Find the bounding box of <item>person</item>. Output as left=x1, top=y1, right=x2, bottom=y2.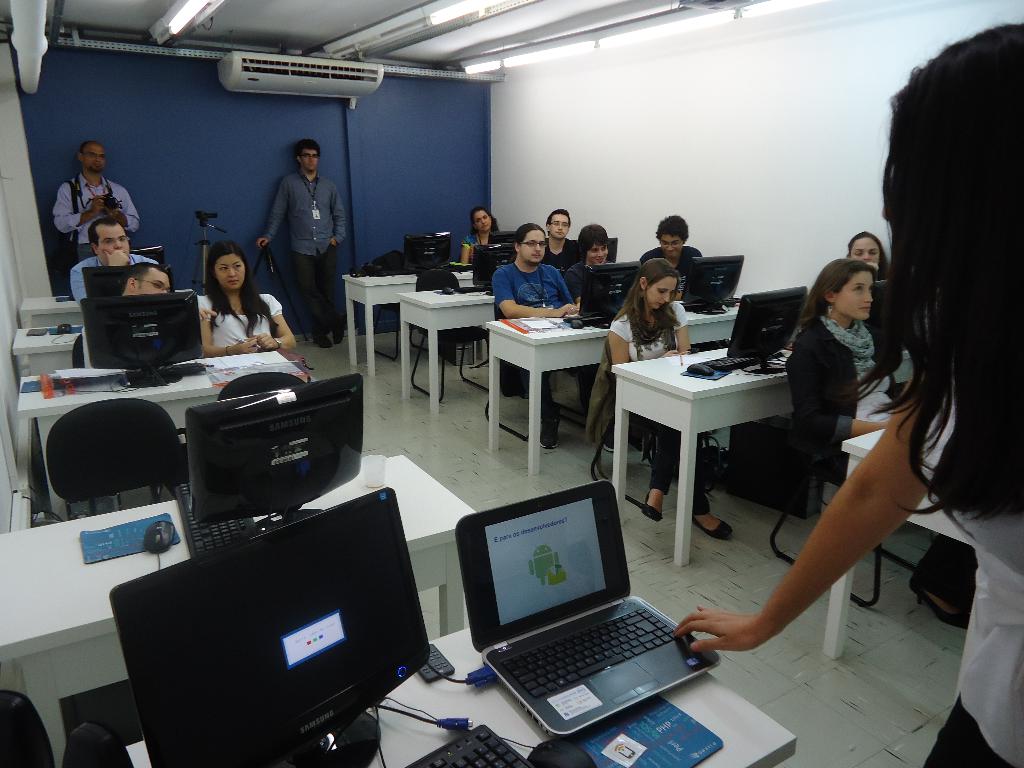
left=607, top=259, right=732, bottom=545.
